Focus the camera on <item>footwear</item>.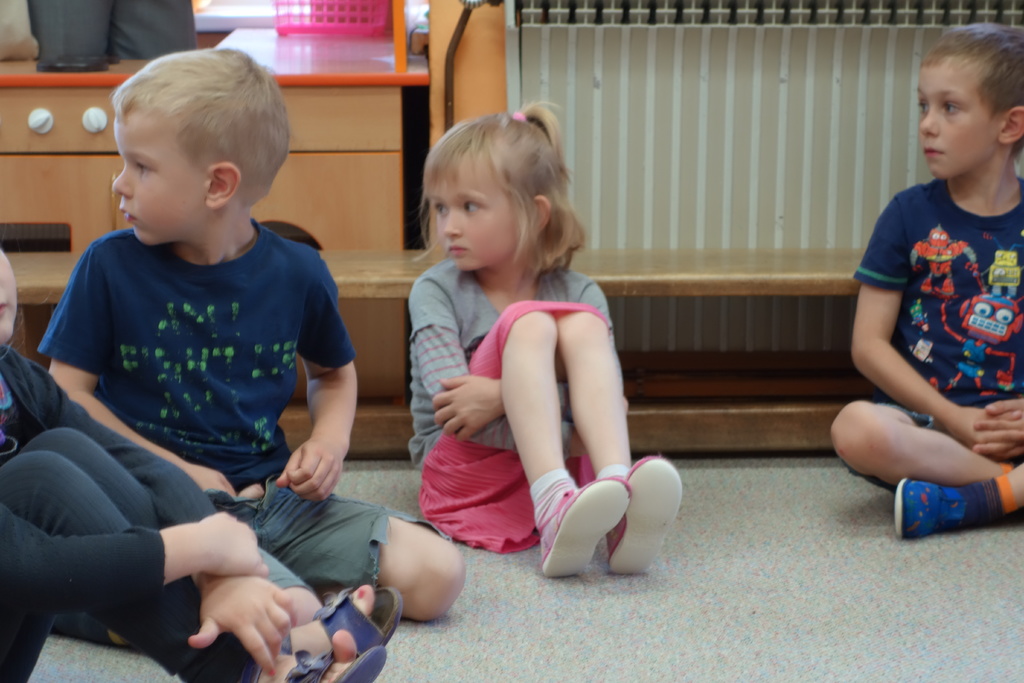
Focus region: locate(540, 475, 636, 577).
